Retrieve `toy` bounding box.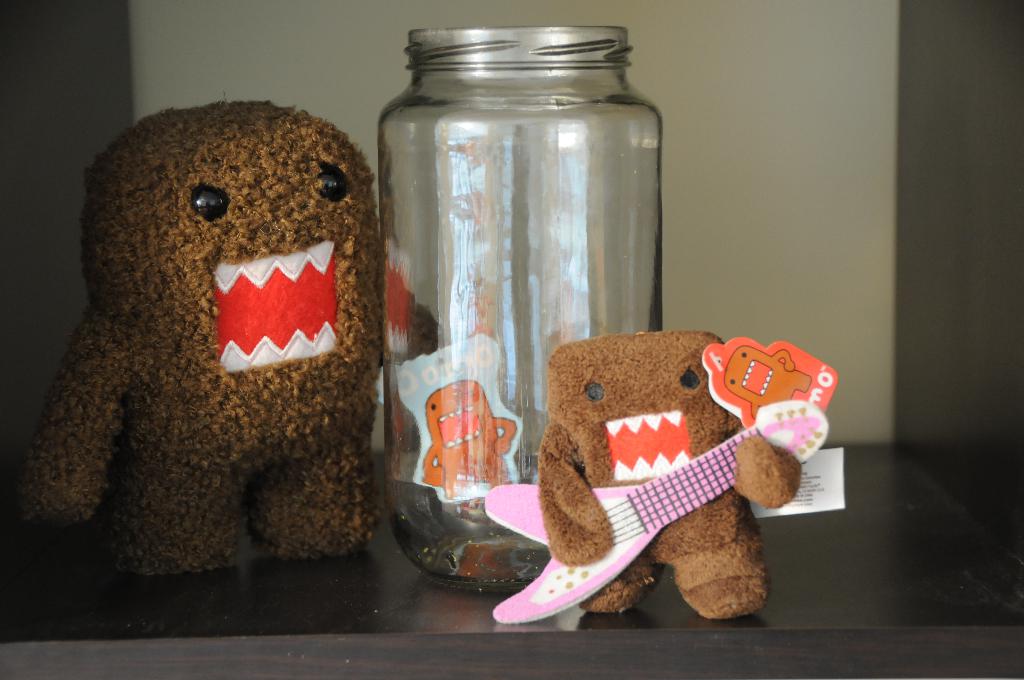
Bounding box: Rect(29, 110, 391, 588).
